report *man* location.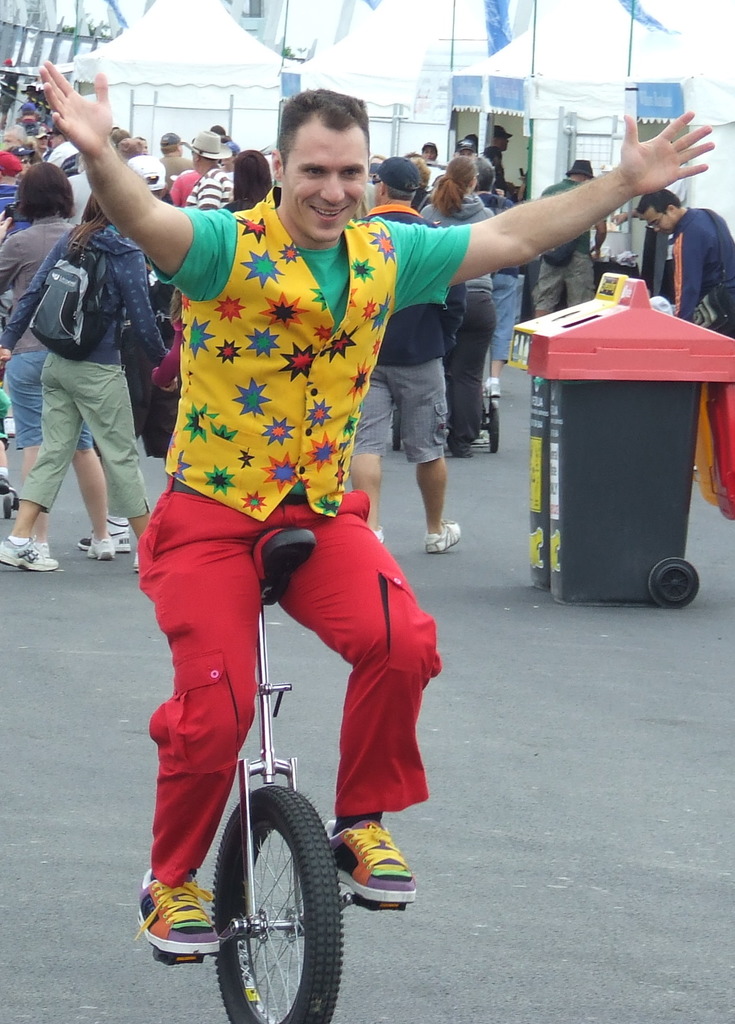
Report: detection(178, 130, 235, 324).
